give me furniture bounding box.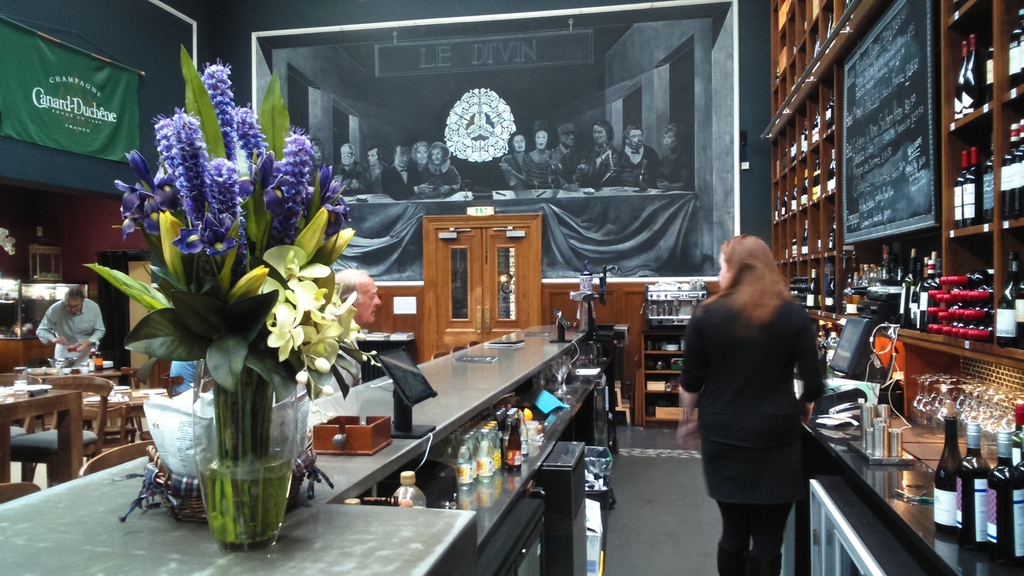
BBox(761, 0, 1023, 422).
